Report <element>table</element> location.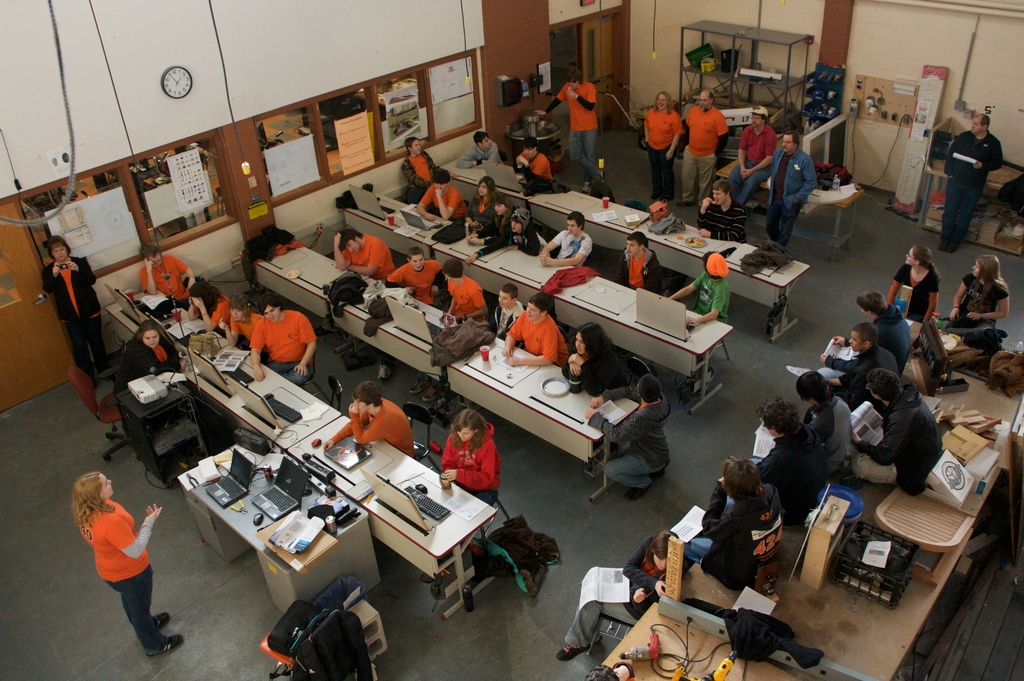
Report: (x1=346, y1=200, x2=730, y2=415).
